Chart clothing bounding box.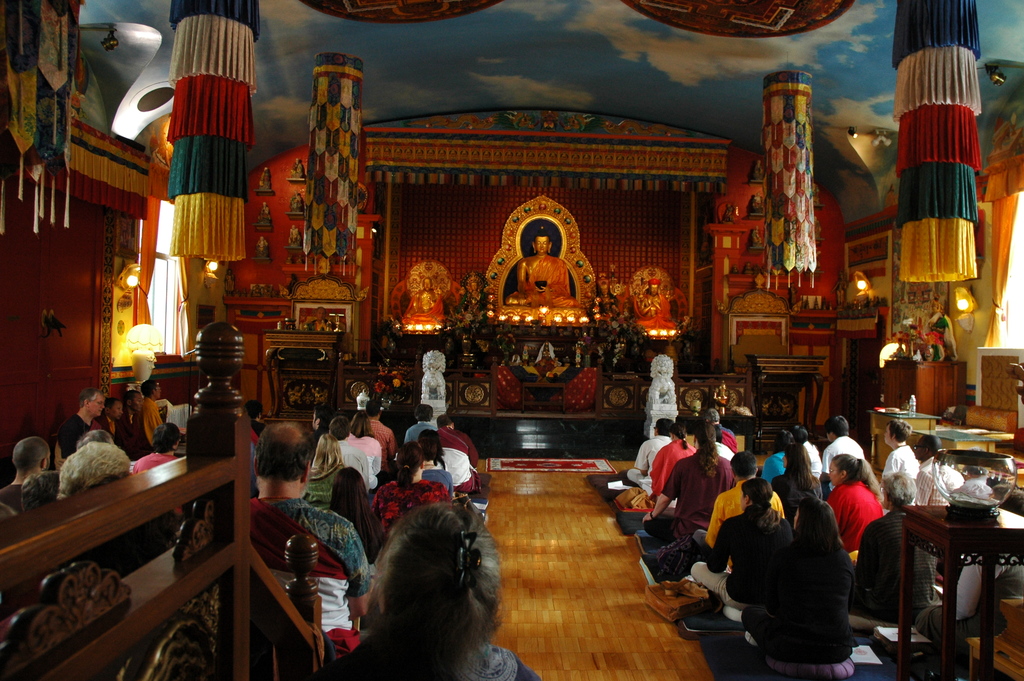
Charted: <box>0,475,33,518</box>.
